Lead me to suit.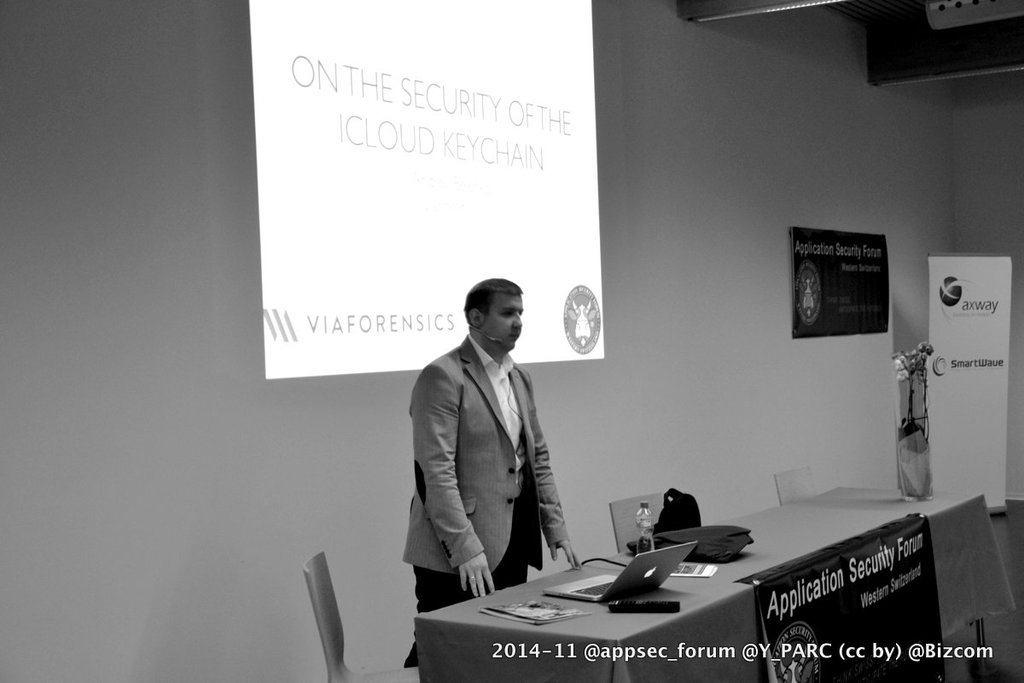
Lead to [398,284,576,612].
